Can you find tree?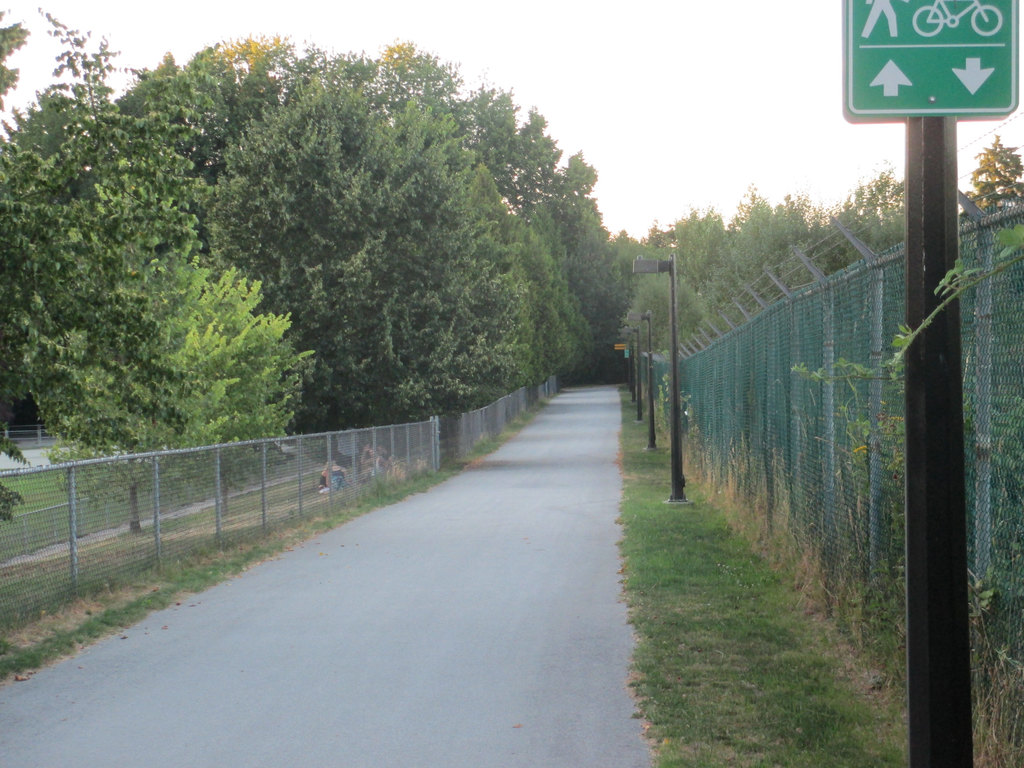
Yes, bounding box: 957, 132, 1023, 540.
